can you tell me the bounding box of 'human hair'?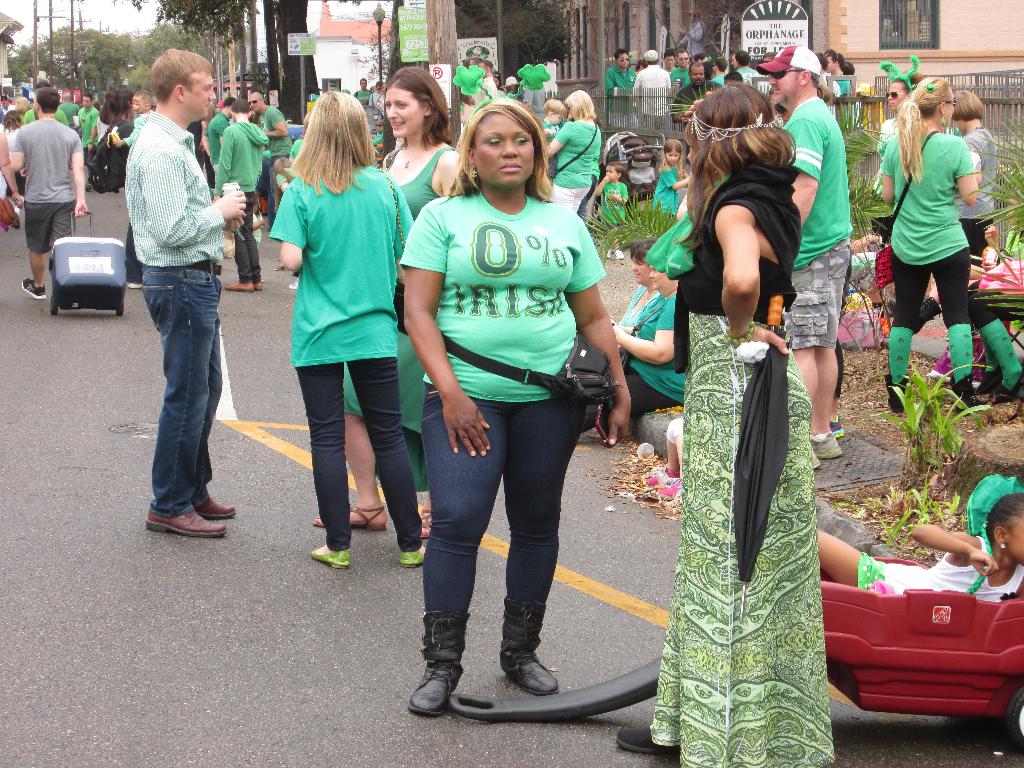
230,97,252,112.
